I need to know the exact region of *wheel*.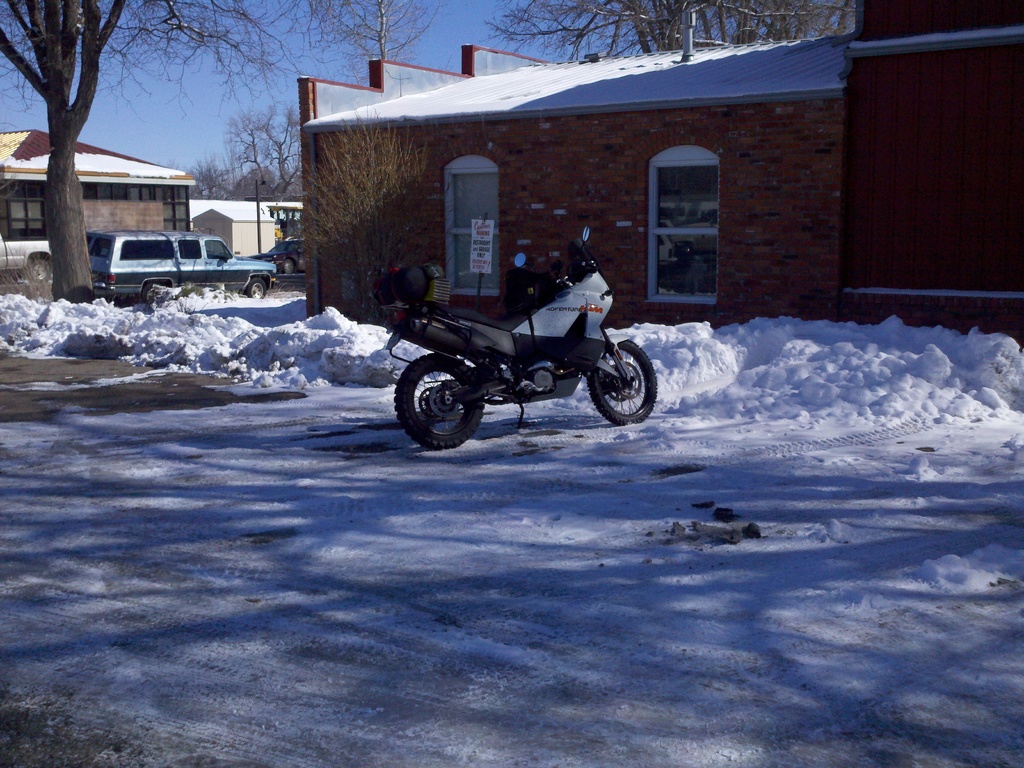
Region: Rect(282, 257, 294, 273).
